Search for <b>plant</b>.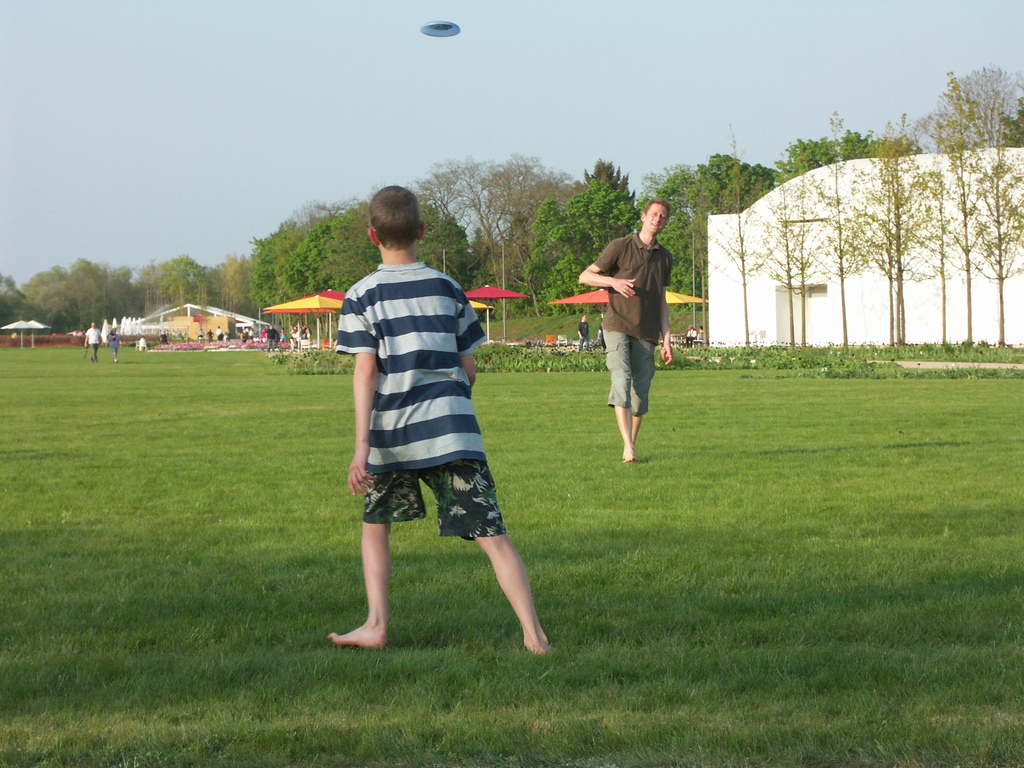
Found at (x1=269, y1=333, x2=1023, y2=374).
